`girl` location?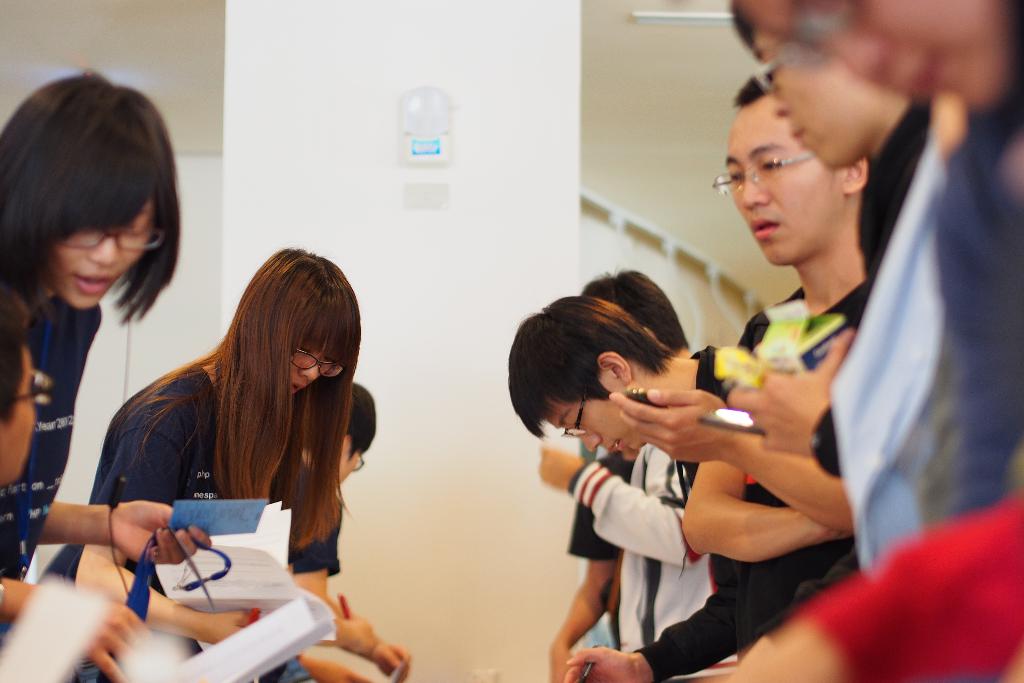
[0, 63, 206, 571]
